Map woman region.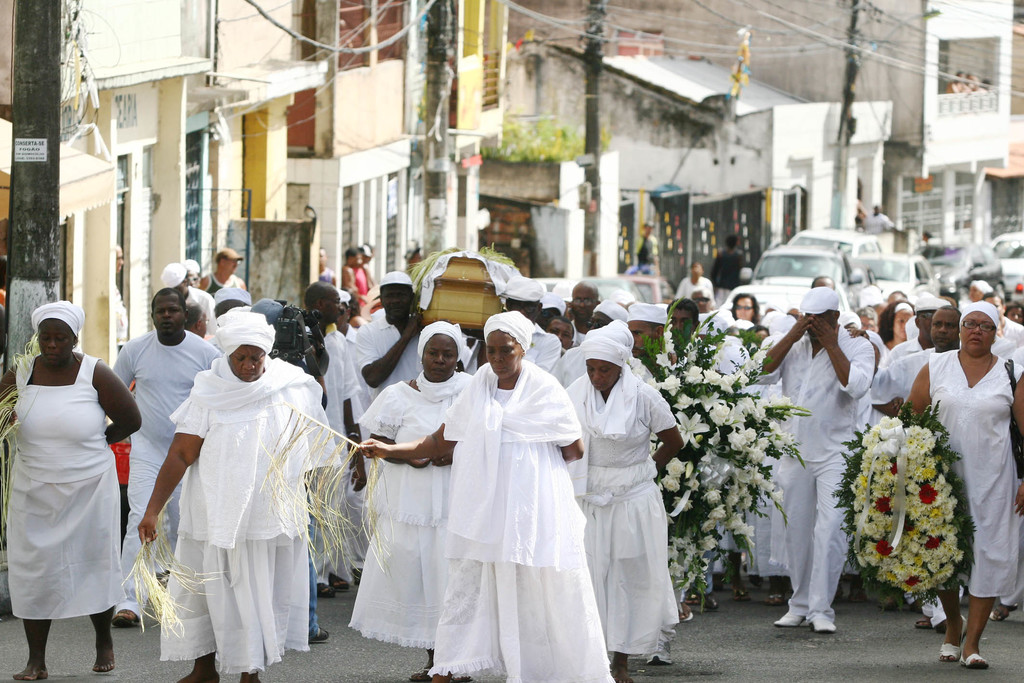
Mapped to locate(140, 303, 338, 682).
